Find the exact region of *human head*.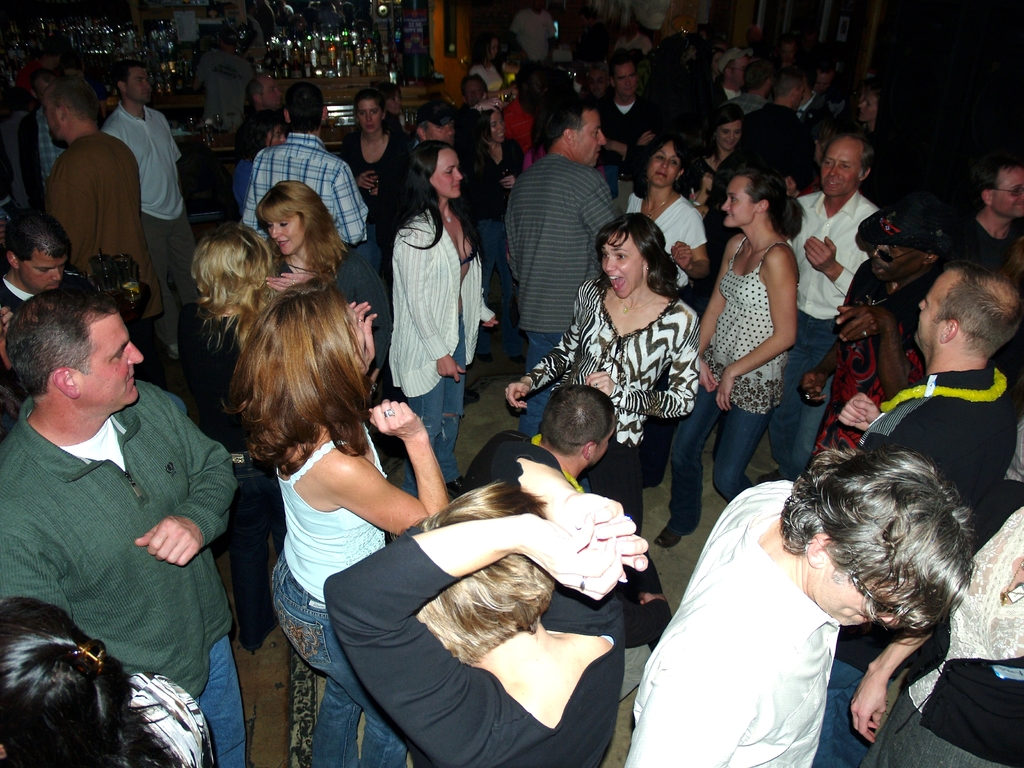
Exact region: box(194, 225, 269, 321).
